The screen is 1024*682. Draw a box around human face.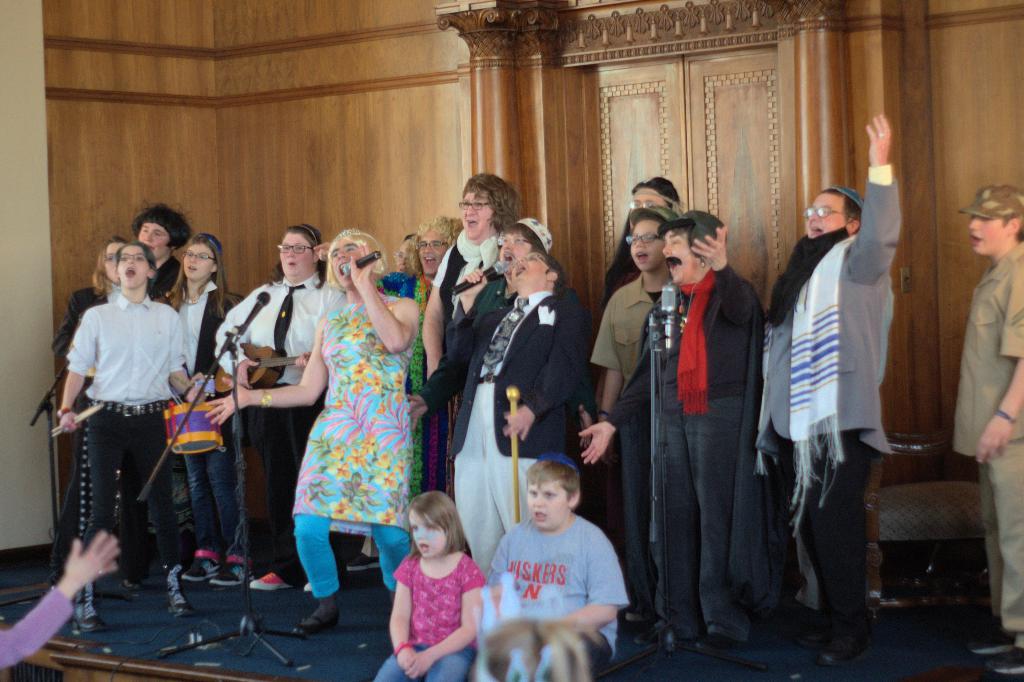
461 190 492 232.
